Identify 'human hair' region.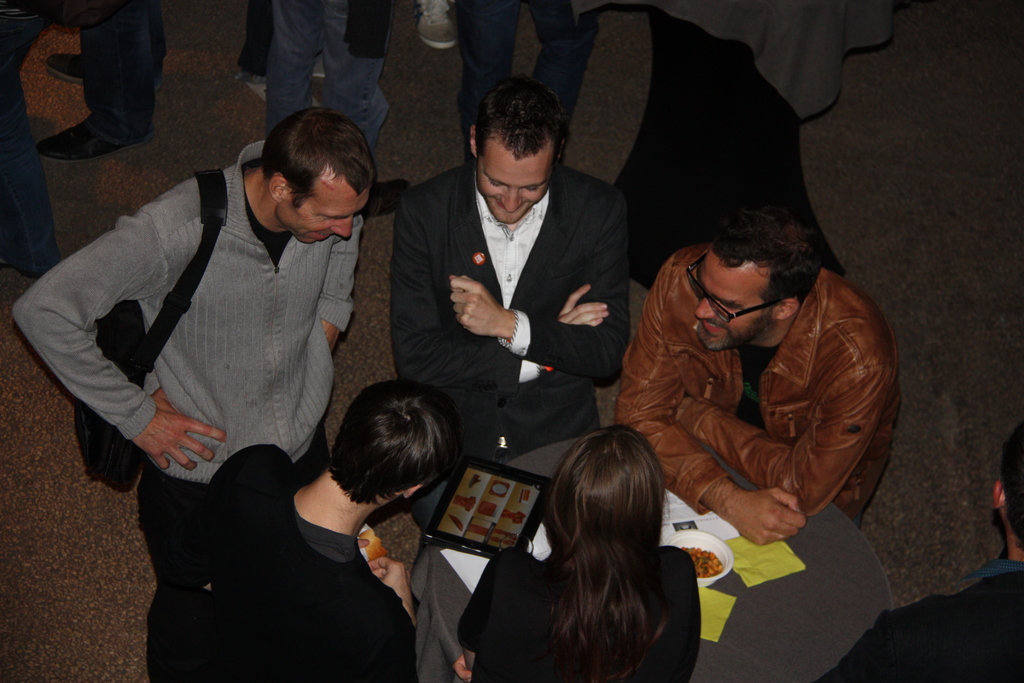
Region: bbox=(241, 111, 374, 229).
